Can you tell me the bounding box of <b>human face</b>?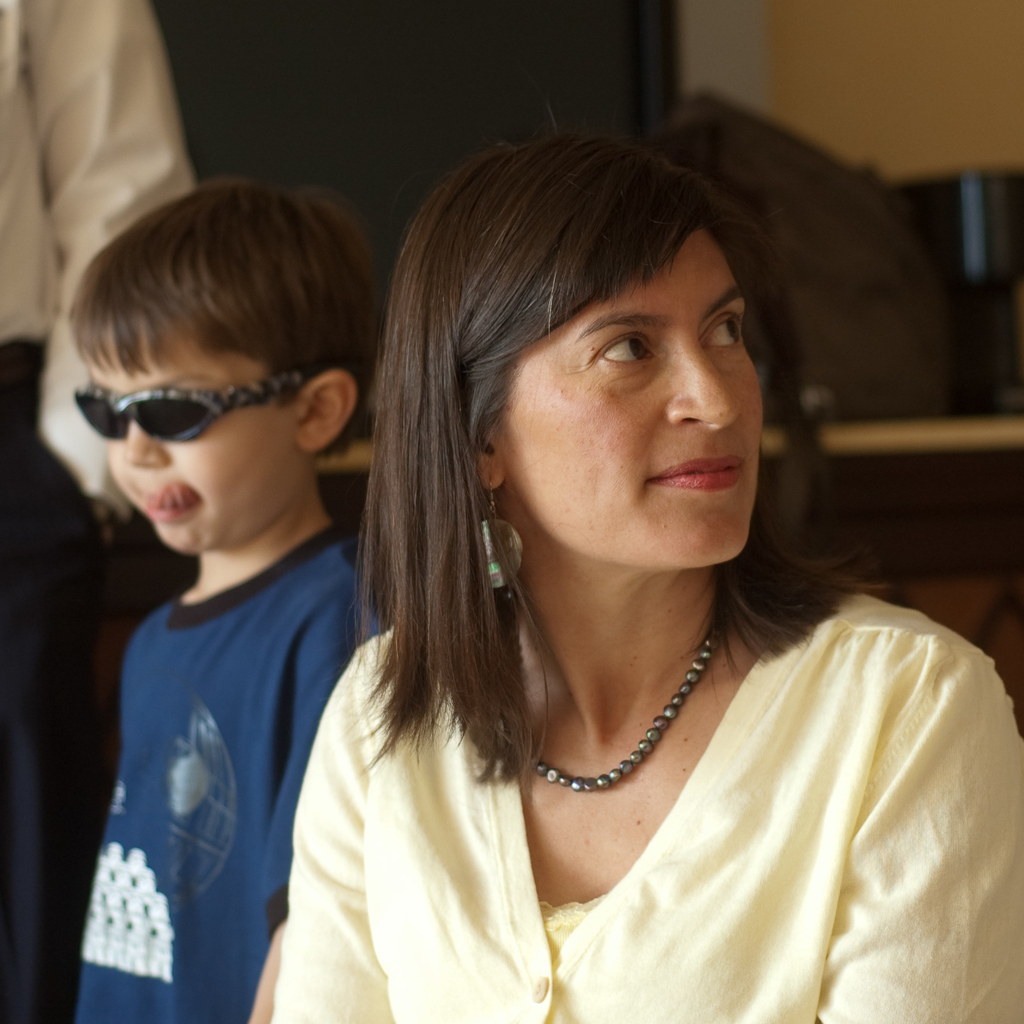
<box>88,326,301,550</box>.
